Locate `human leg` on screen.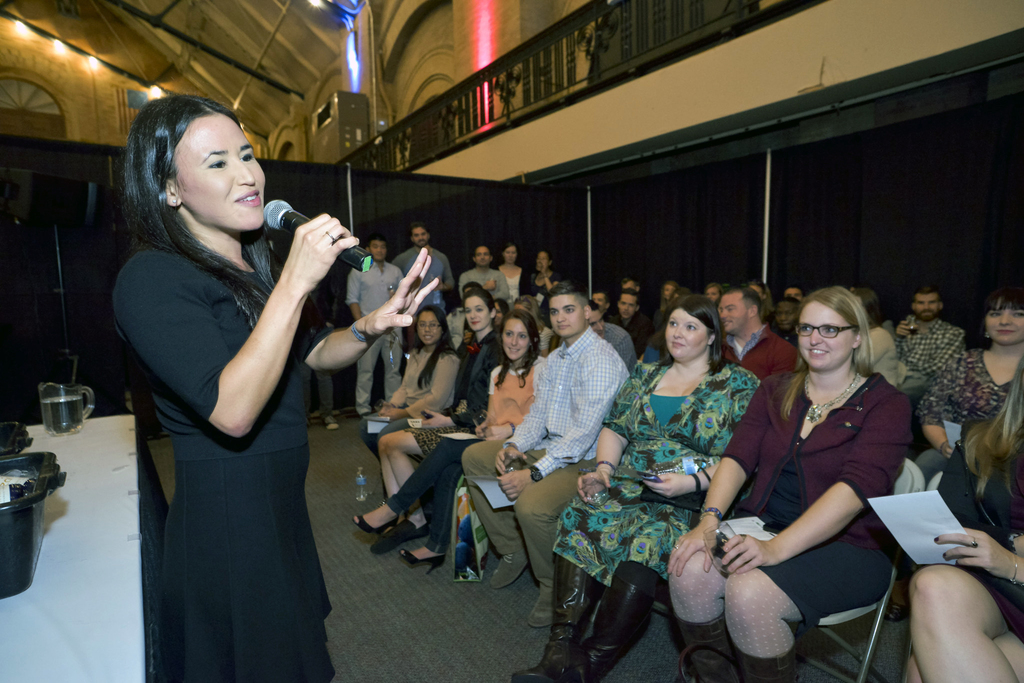
On screen at region(559, 562, 668, 681).
